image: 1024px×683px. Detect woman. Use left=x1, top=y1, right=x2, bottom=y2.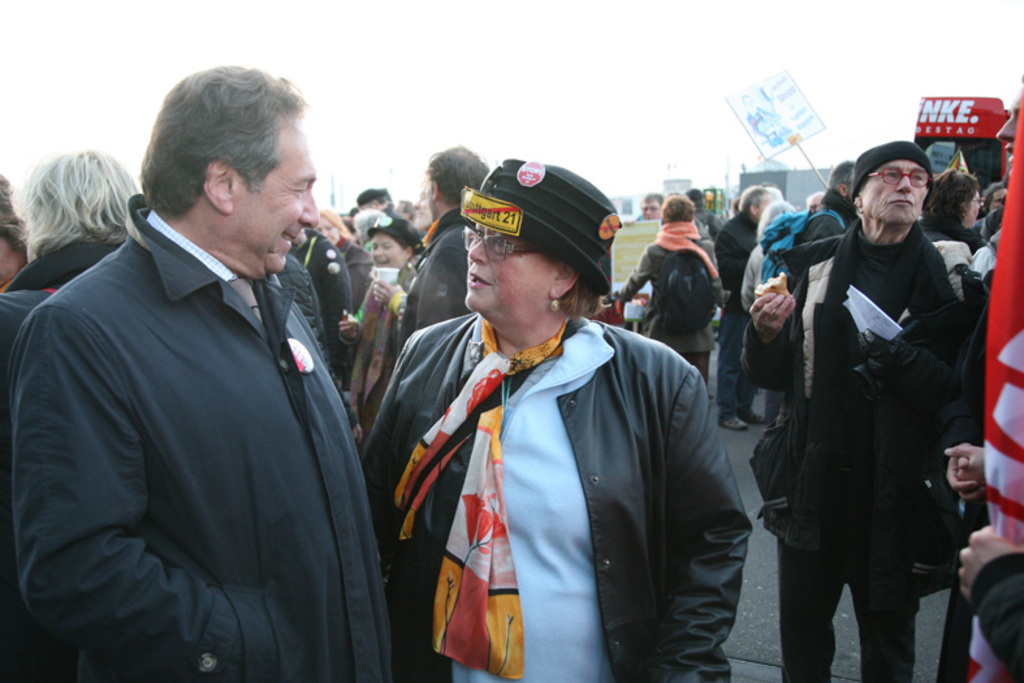
left=362, top=161, right=753, bottom=682.
